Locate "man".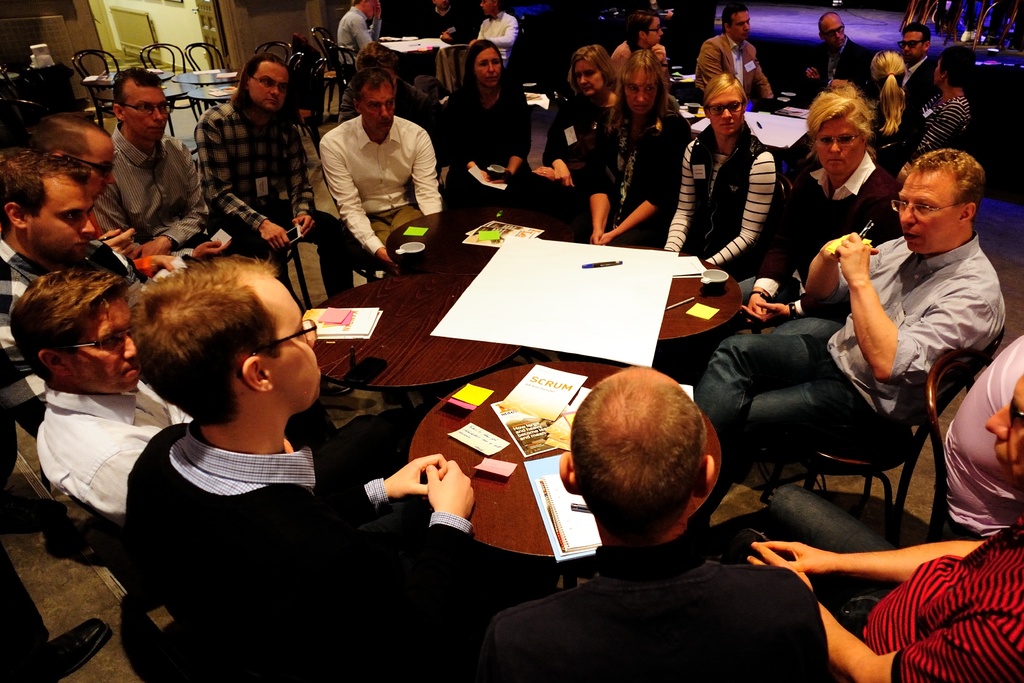
Bounding box: bbox=[470, 0, 523, 92].
